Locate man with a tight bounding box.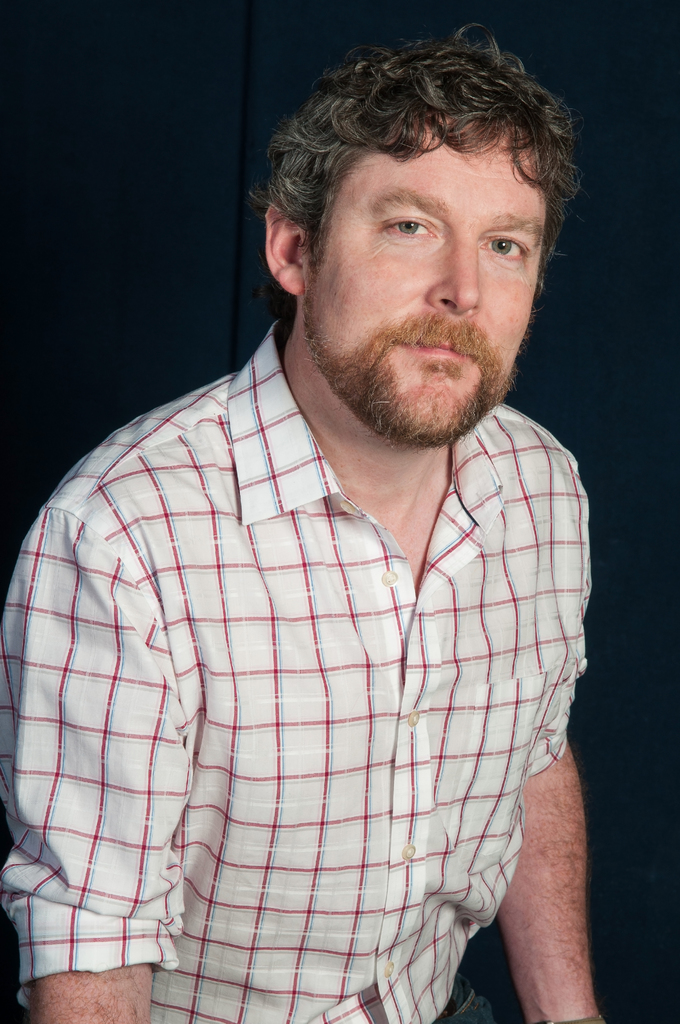
x1=31, y1=24, x2=640, y2=998.
